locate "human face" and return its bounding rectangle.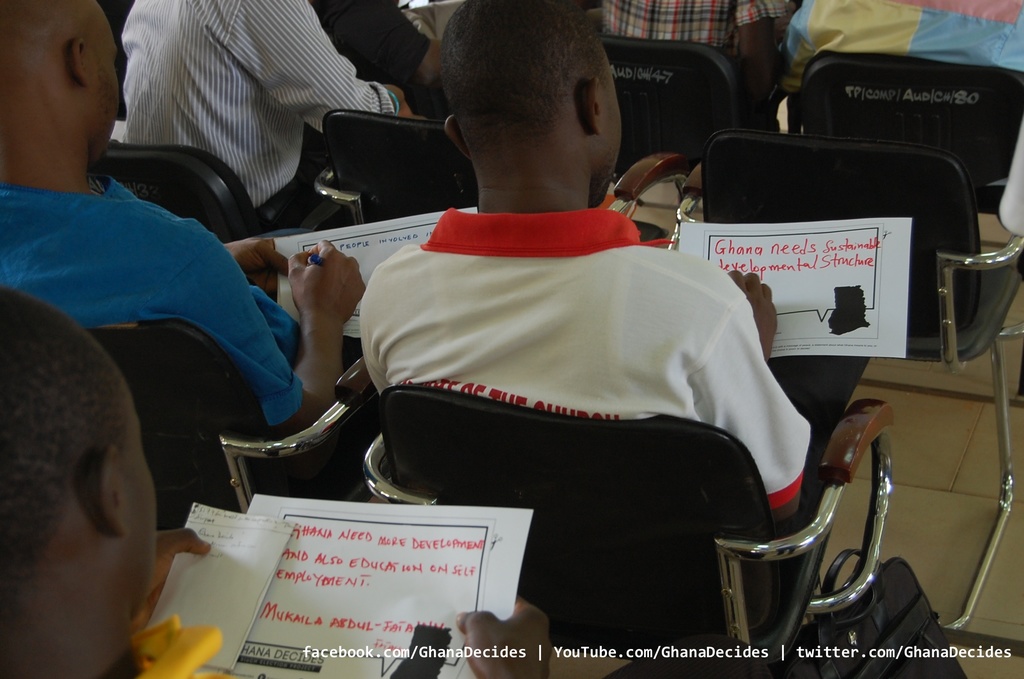
x1=90, y1=11, x2=120, y2=169.
